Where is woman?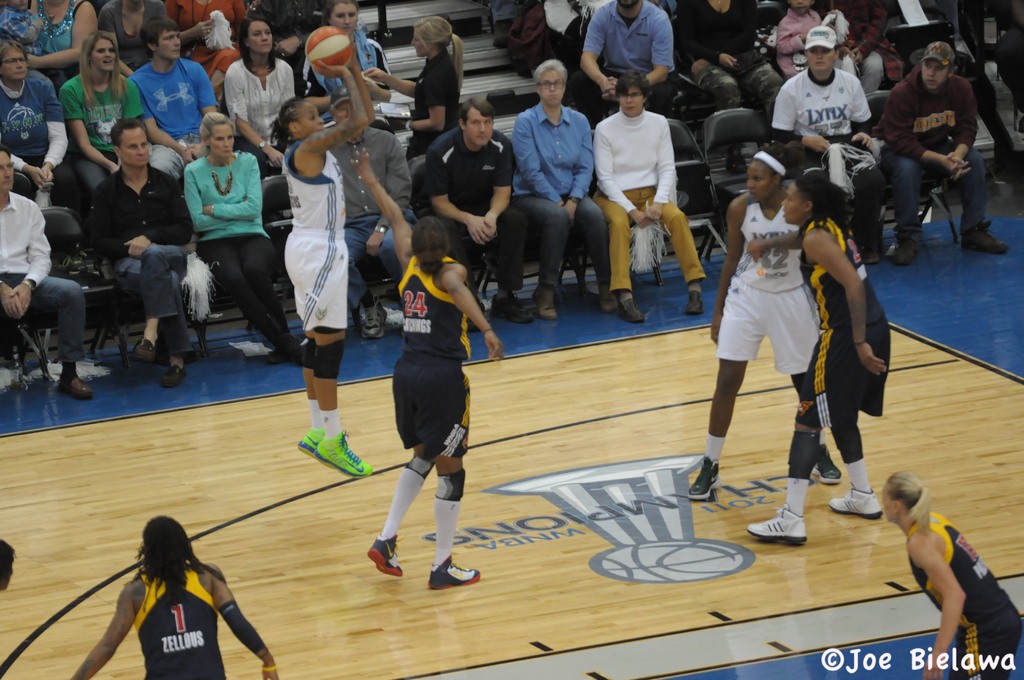
select_region(879, 471, 1023, 679).
